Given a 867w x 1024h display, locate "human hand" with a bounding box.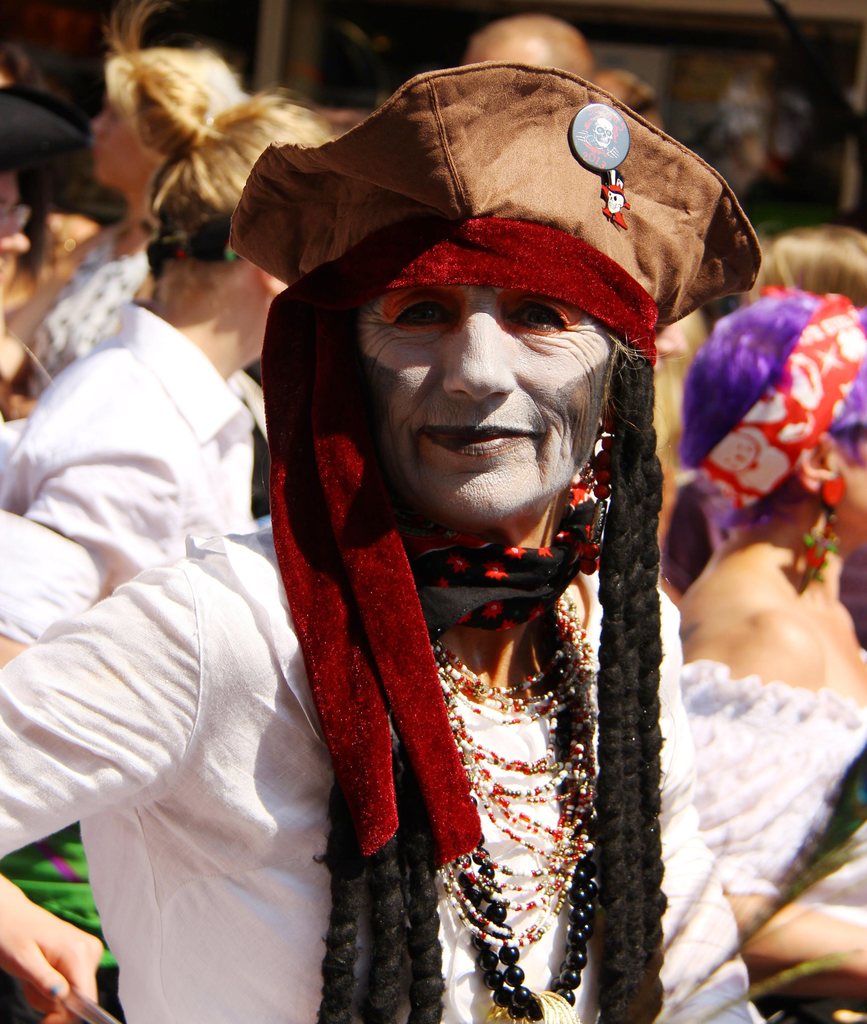
Located: detection(0, 900, 106, 1023).
